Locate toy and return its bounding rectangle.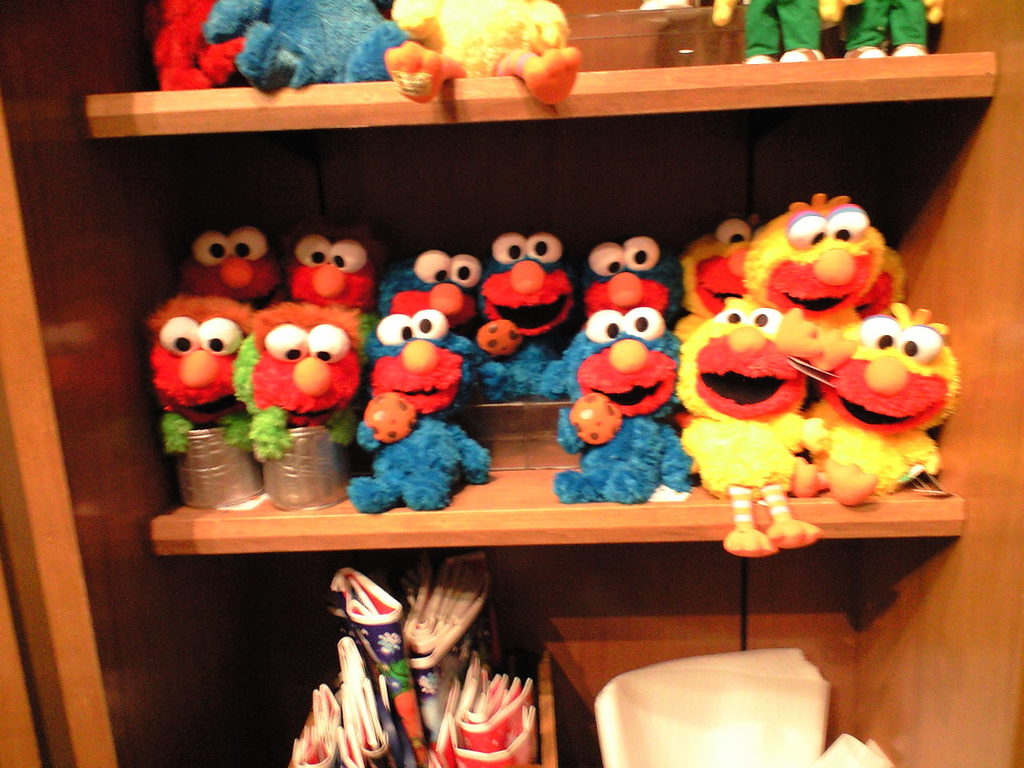
select_region(347, 309, 495, 515).
